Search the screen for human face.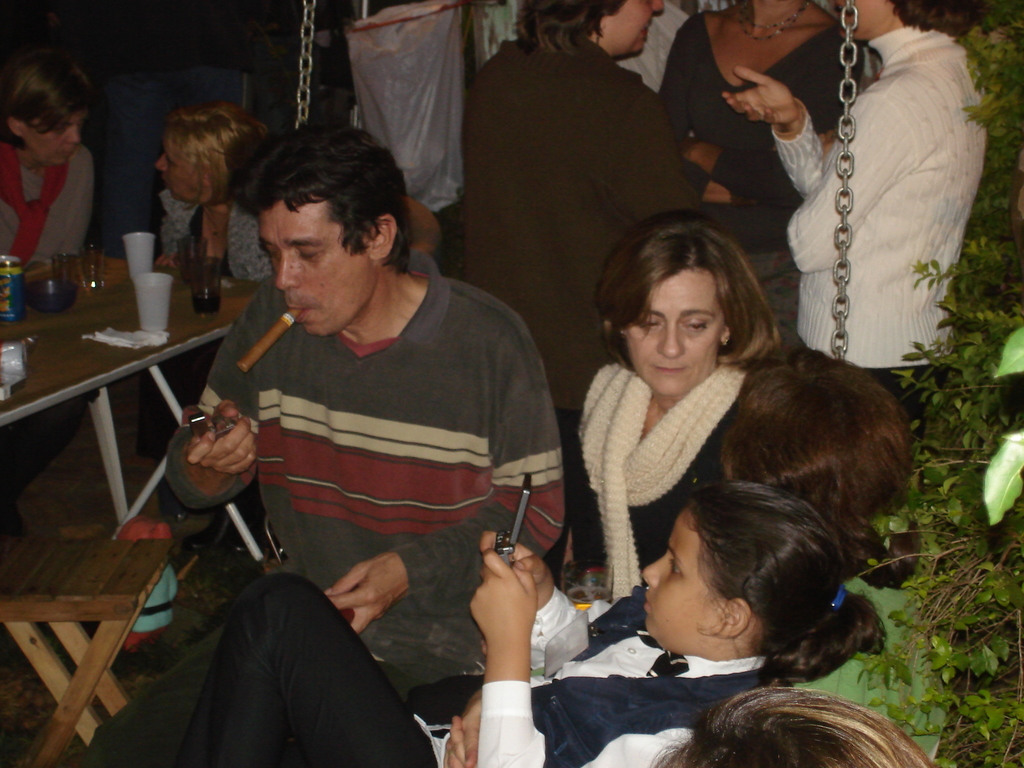
Found at 605/0/666/56.
